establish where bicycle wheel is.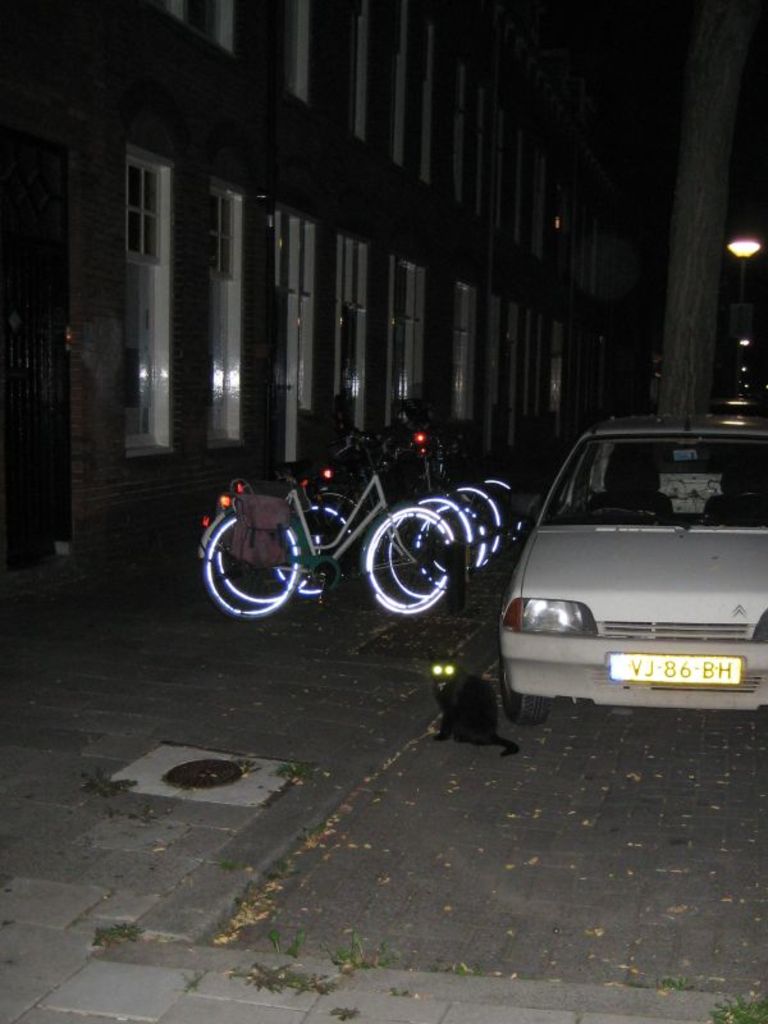
Established at (387, 490, 485, 612).
